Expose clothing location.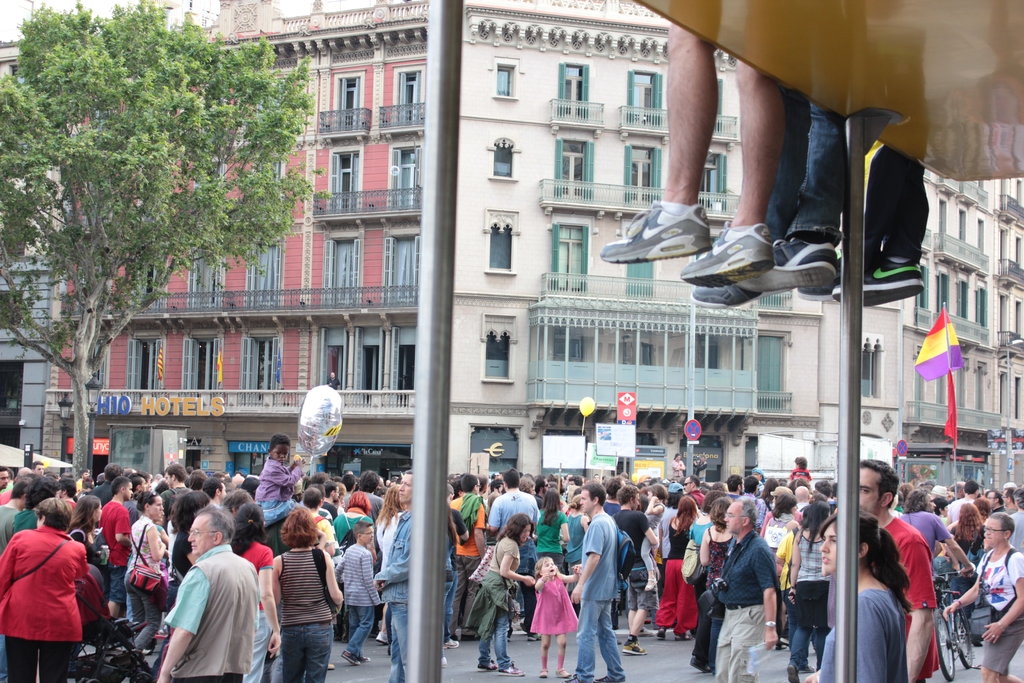
Exposed at pyautogui.locateOnScreen(155, 538, 259, 675).
